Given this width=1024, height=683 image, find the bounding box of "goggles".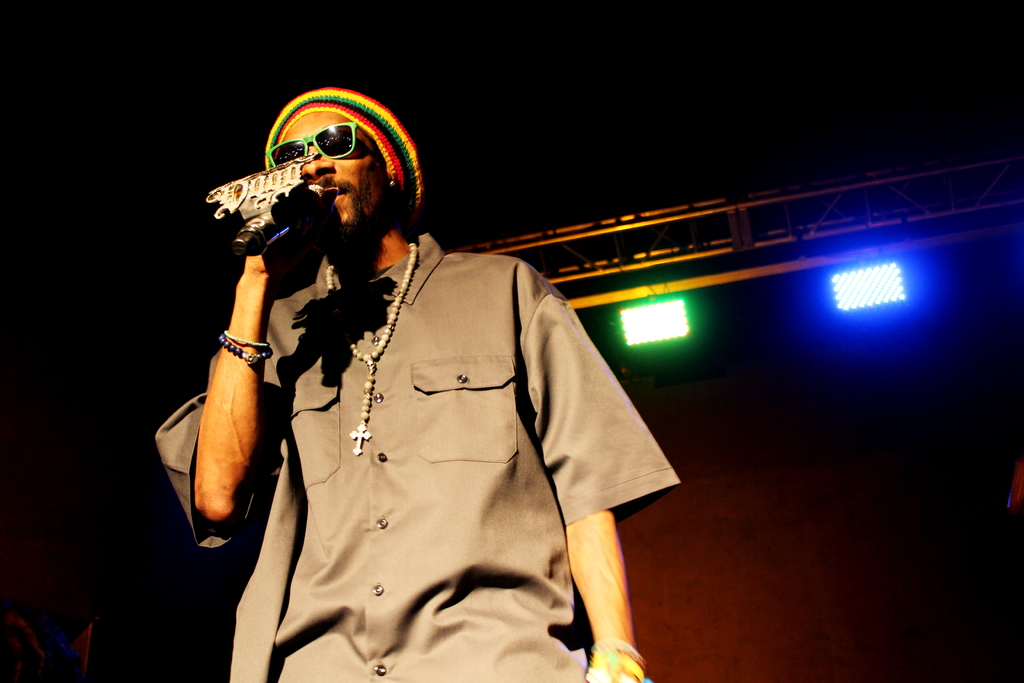
<box>246,118,387,170</box>.
